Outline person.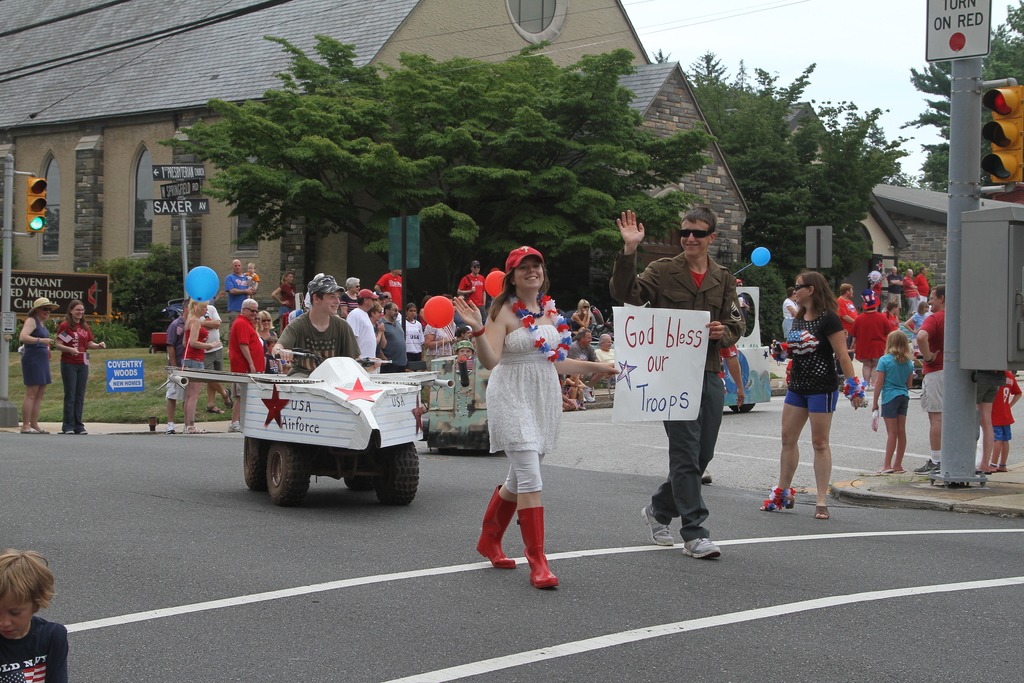
Outline: x1=12, y1=297, x2=60, y2=438.
